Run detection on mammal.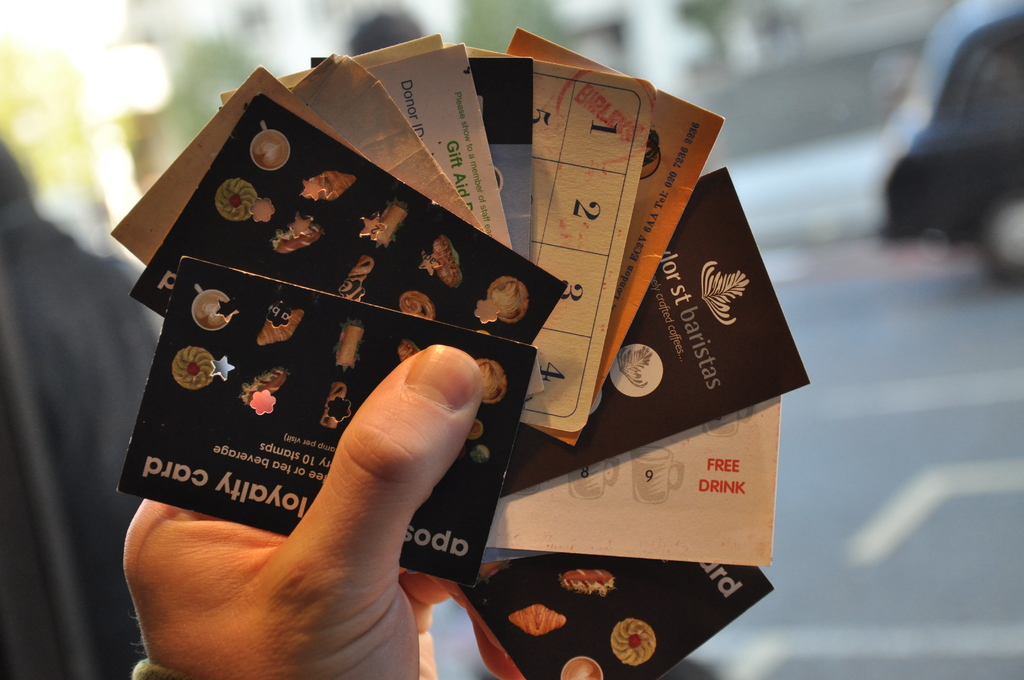
Result: (left=0, top=138, right=171, bottom=675).
